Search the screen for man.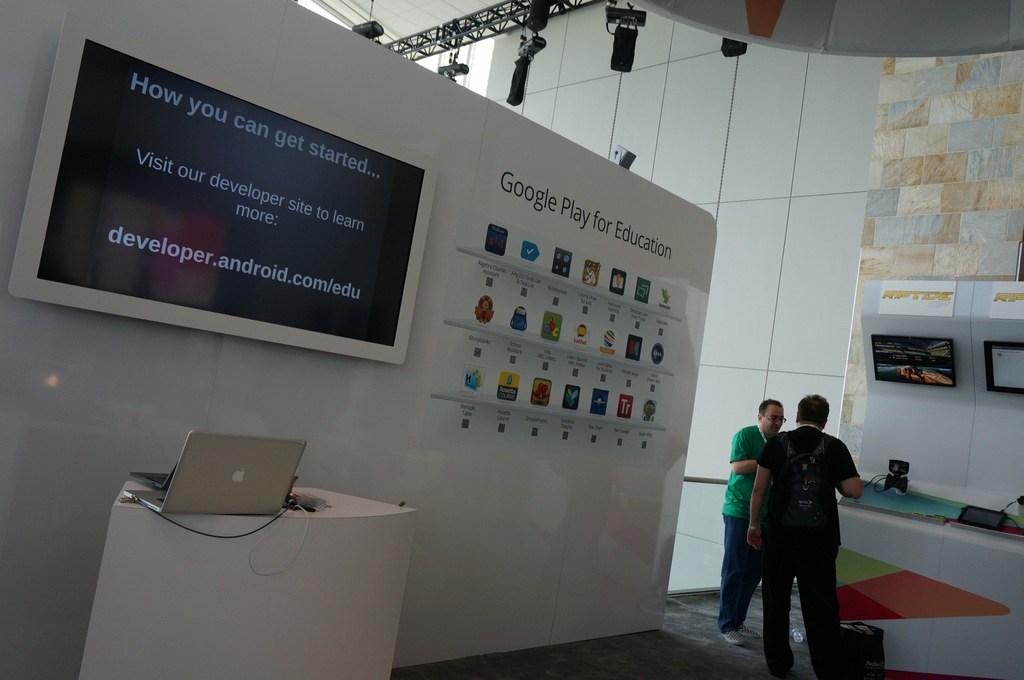
Found at (x1=719, y1=400, x2=787, y2=644).
